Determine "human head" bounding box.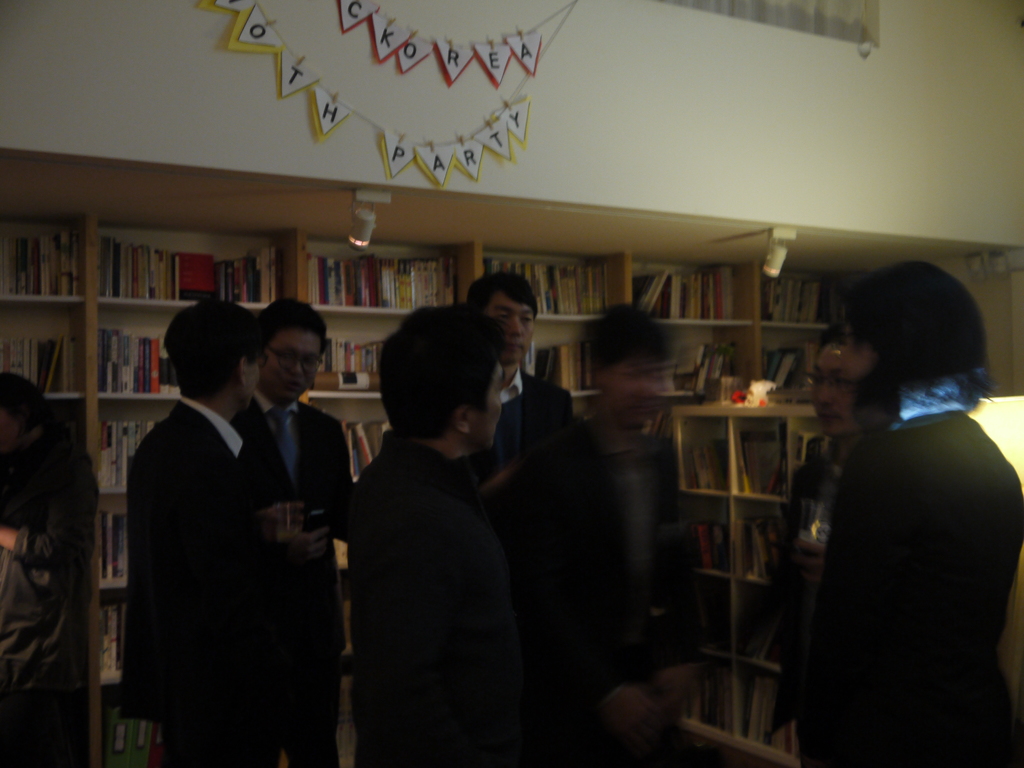
Determined: BBox(163, 298, 263, 416).
